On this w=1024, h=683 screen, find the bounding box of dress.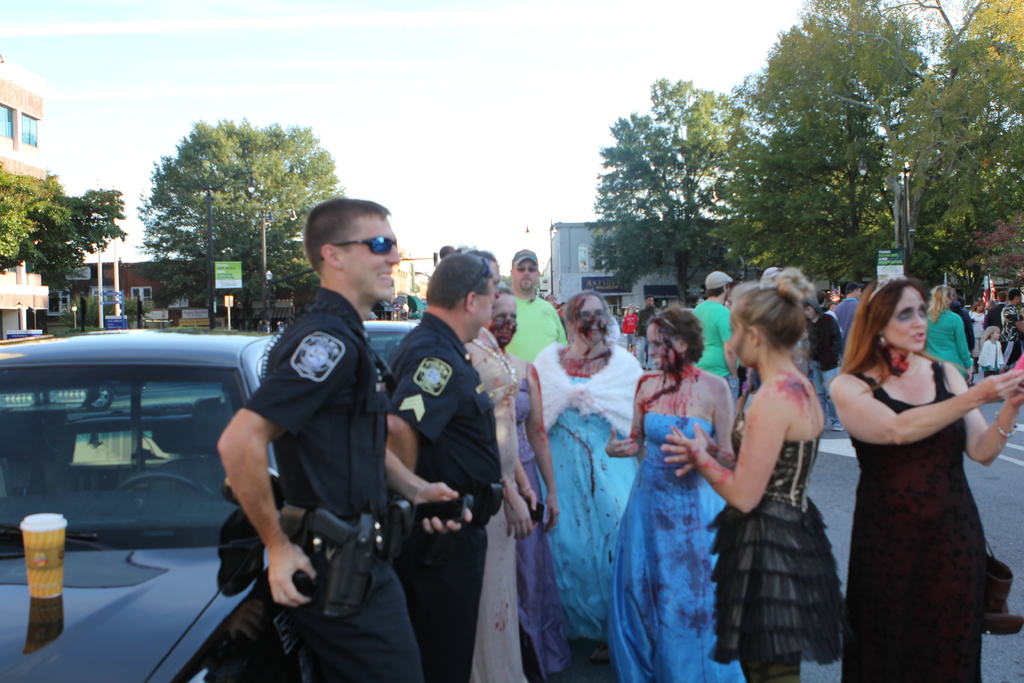
Bounding box: (609, 412, 745, 682).
